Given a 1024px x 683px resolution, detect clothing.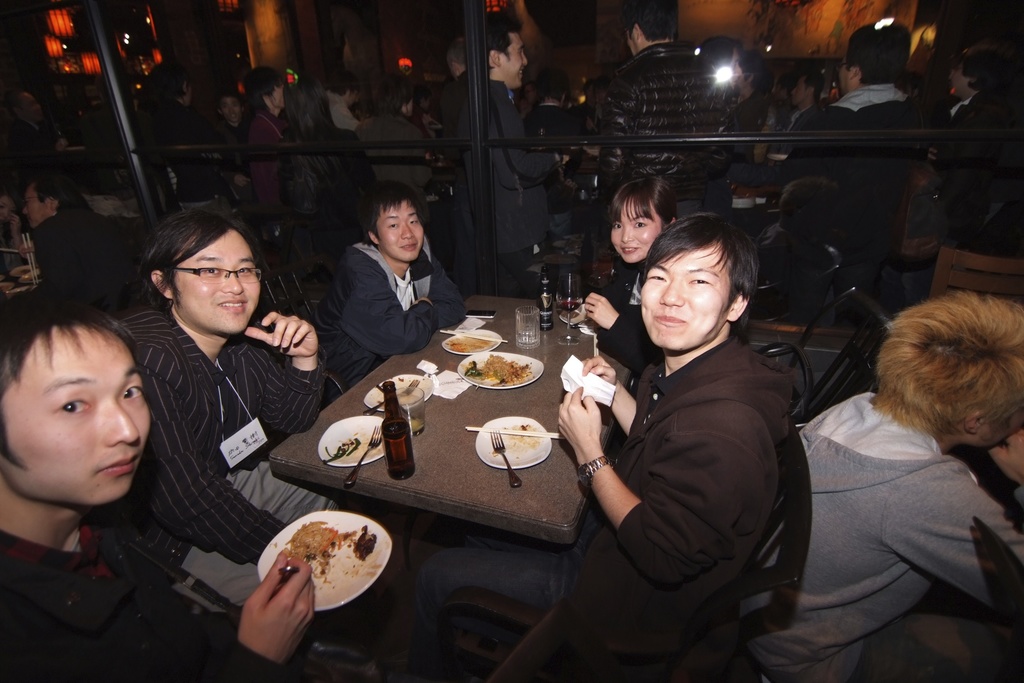
region(0, 523, 261, 682).
